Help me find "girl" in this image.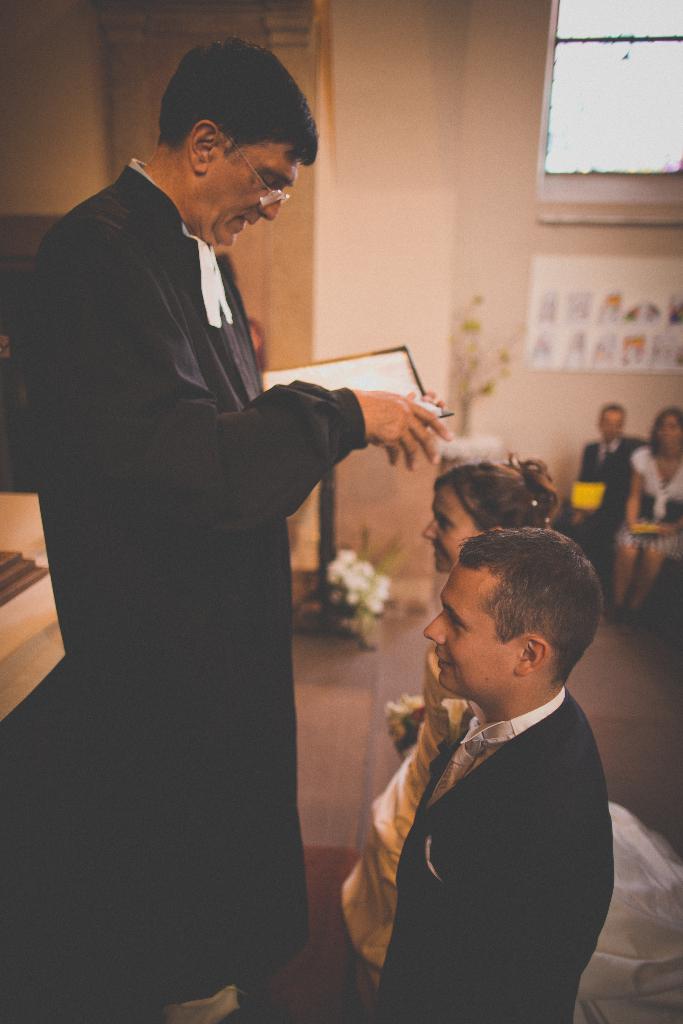
Found it: 336,444,561,970.
